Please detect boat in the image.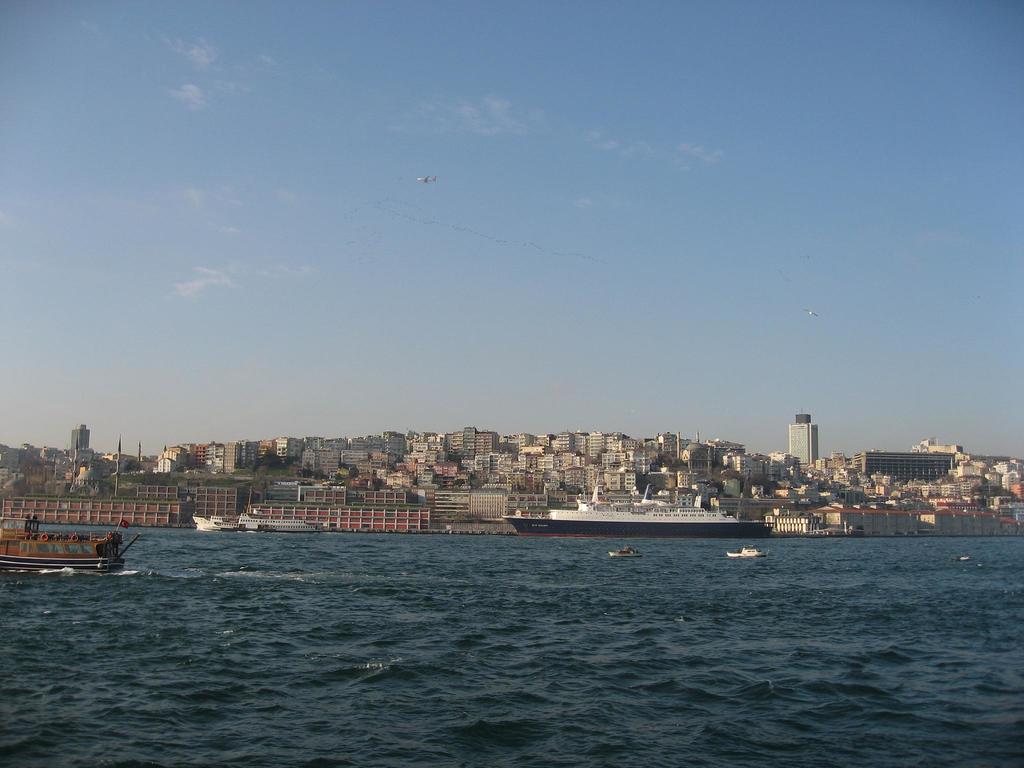
<bbox>495, 487, 776, 550</bbox>.
